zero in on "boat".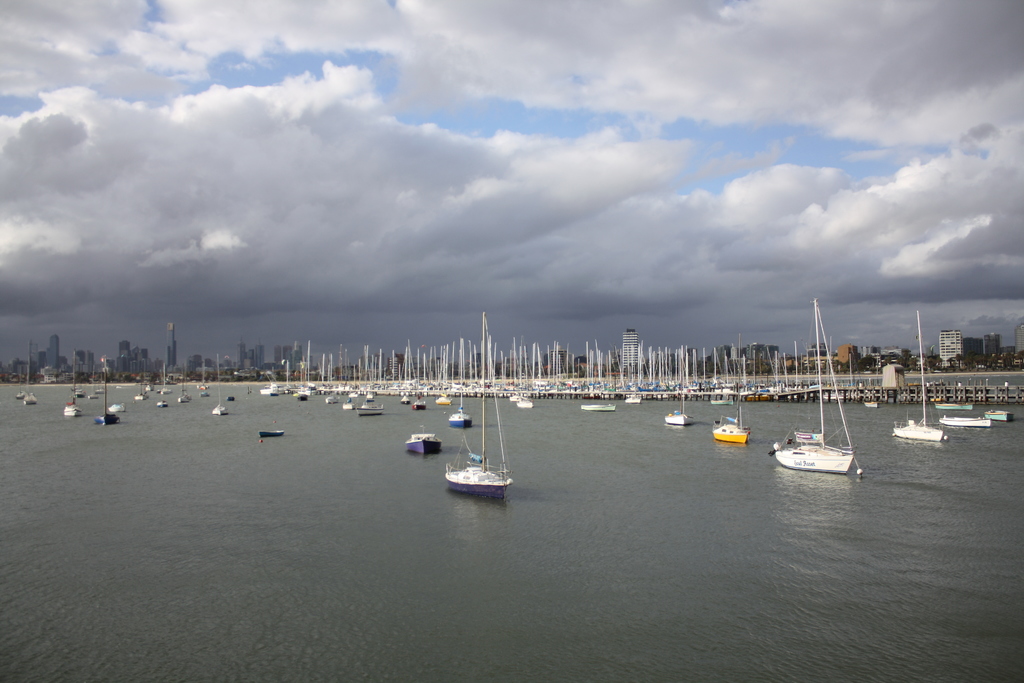
Zeroed in: {"x1": 323, "y1": 393, "x2": 339, "y2": 405}.
